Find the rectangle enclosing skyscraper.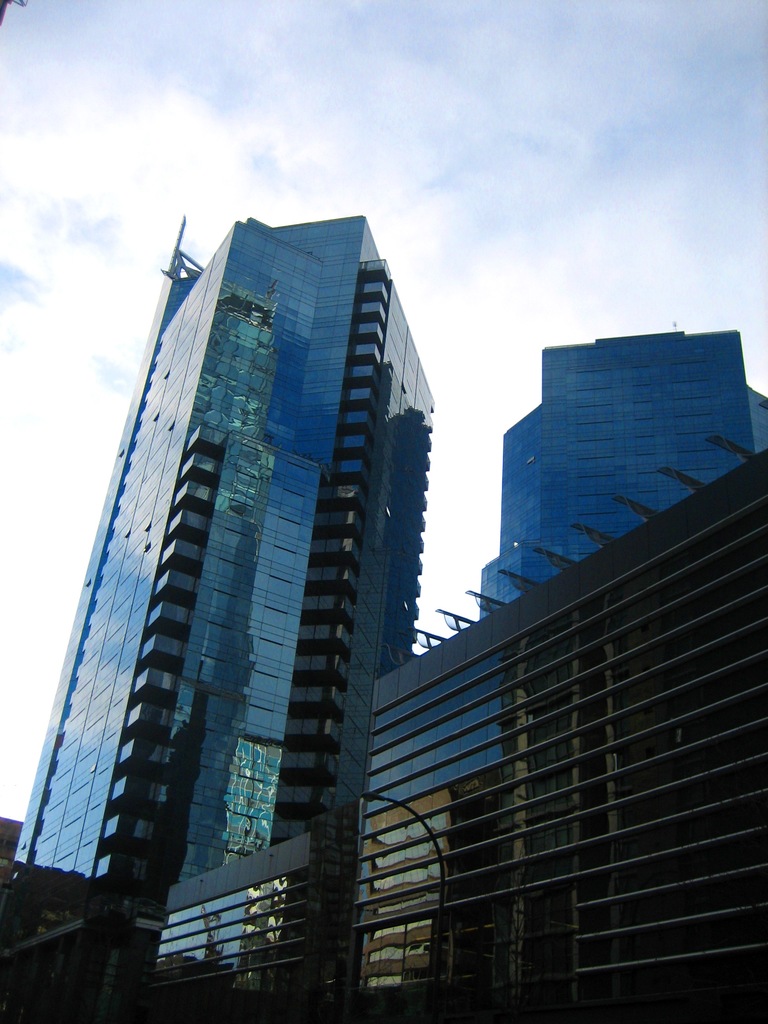
box=[0, 153, 498, 933].
